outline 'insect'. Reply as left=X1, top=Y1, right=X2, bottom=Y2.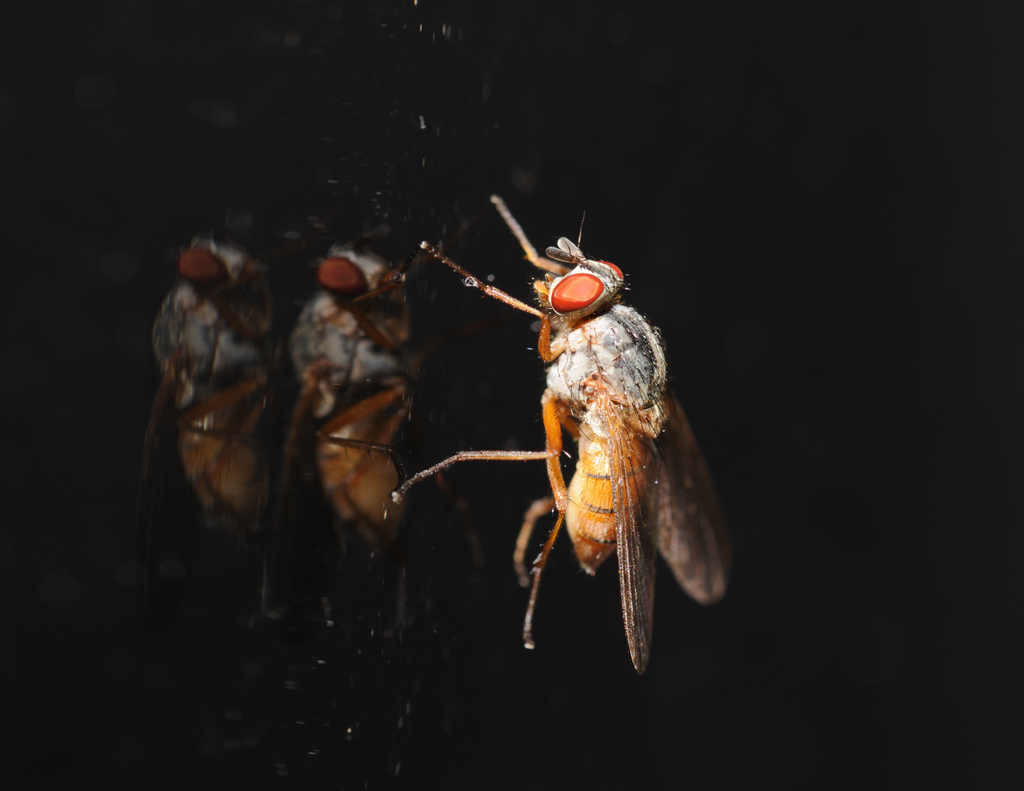
left=262, top=242, right=445, bottom=646.
